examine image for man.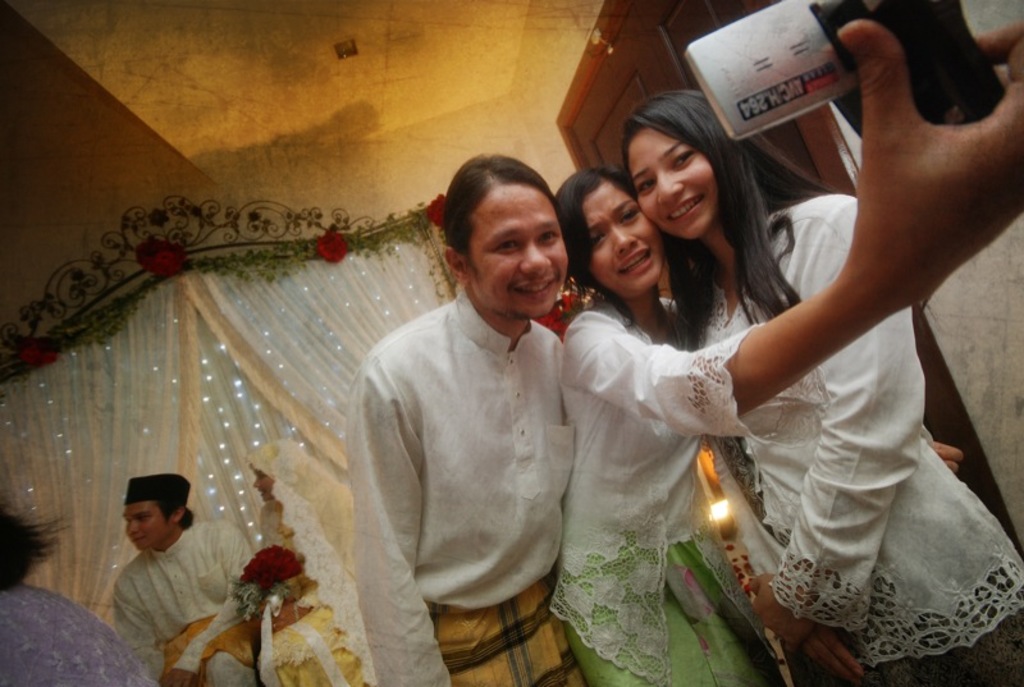
Examination result: (x1=90, y1=473, x2=228, y2=667).
